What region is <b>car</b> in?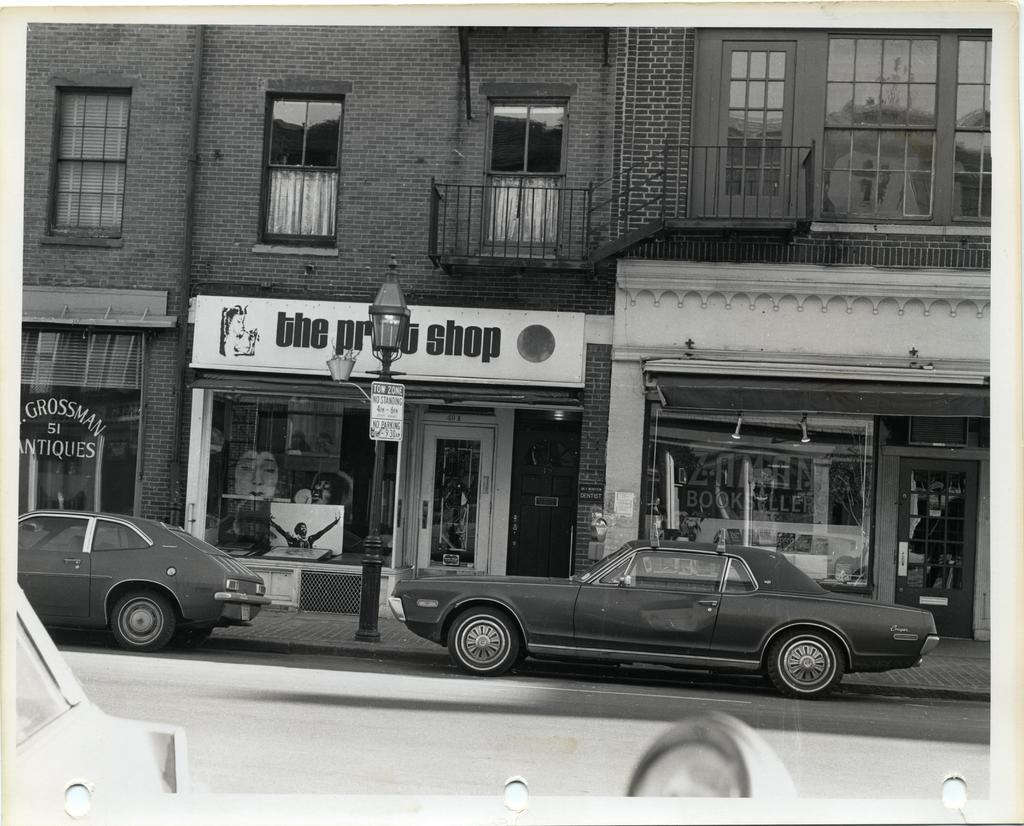
detection(19, 508, 276, 655).
